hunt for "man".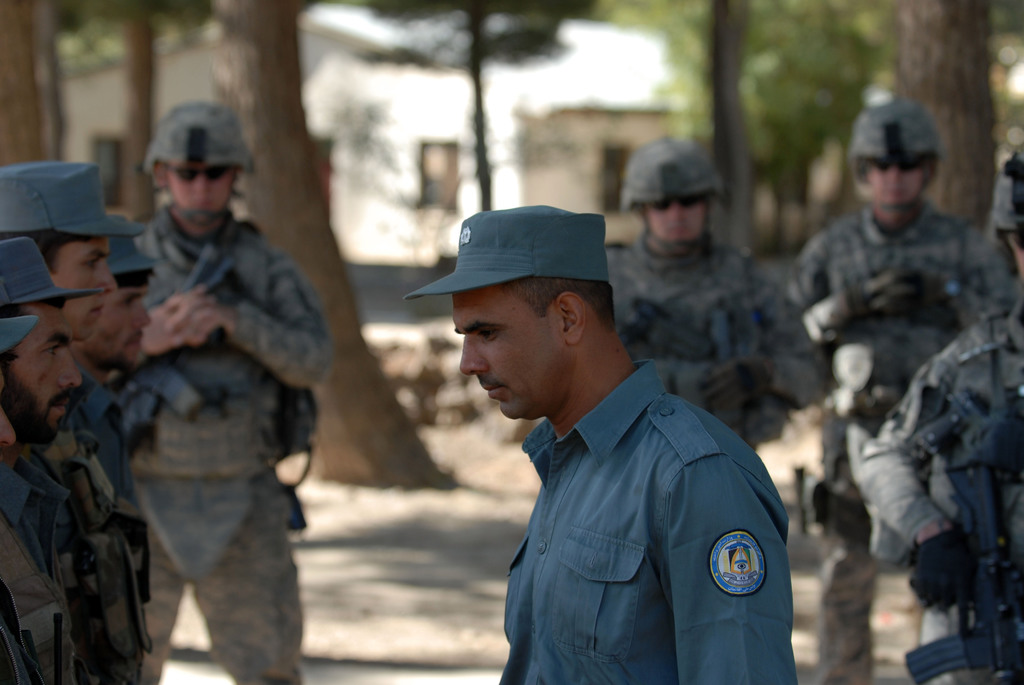
Hunted down at bbox(852, 143, 1023, 684).
